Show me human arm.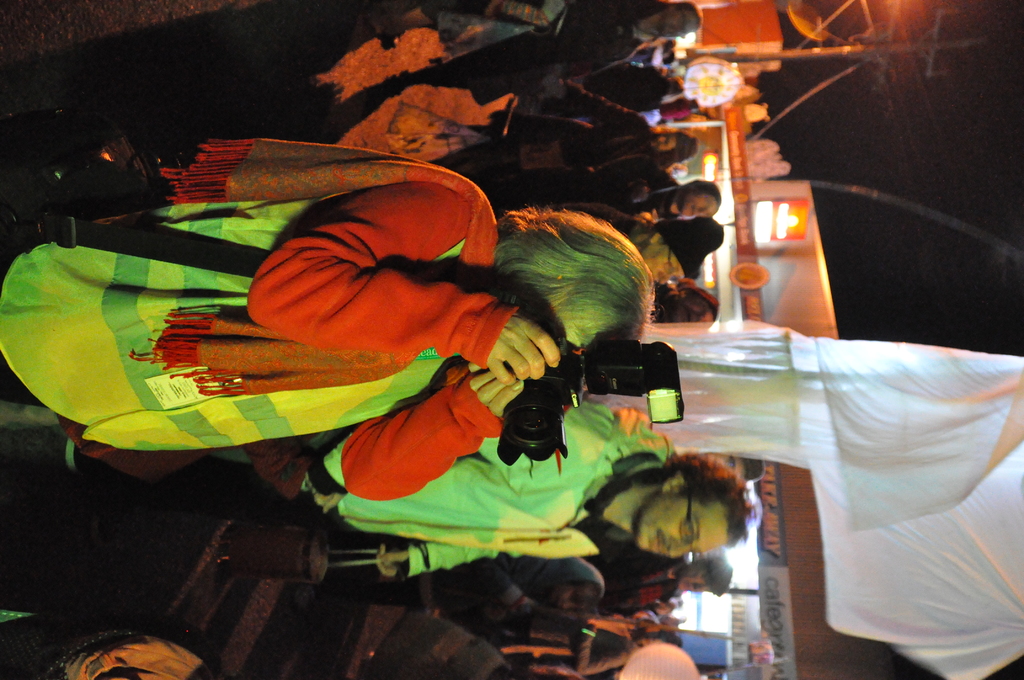
human arm is here: [left=245, top=179, right=561, bottom=387].
